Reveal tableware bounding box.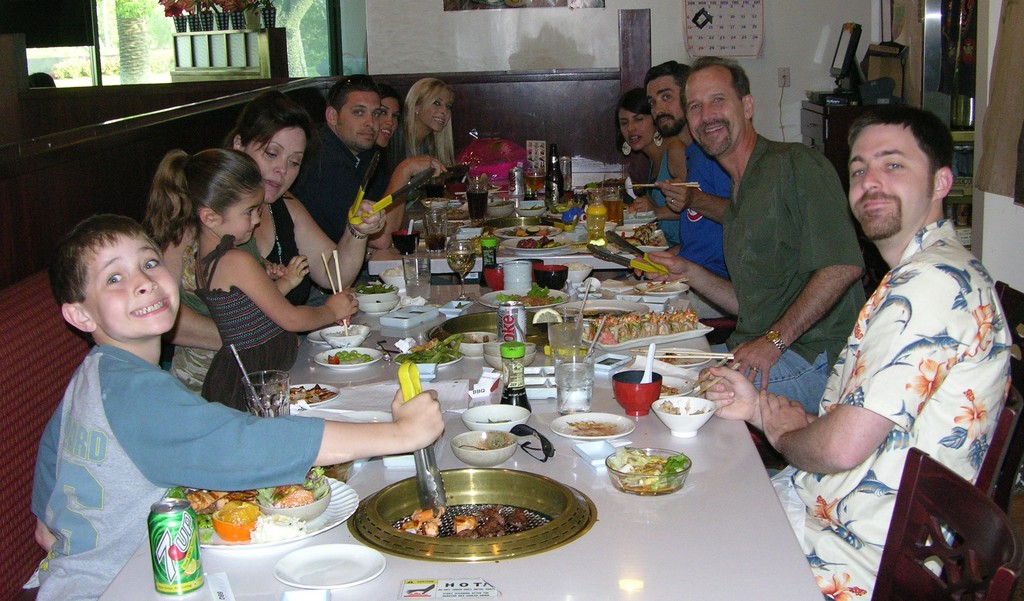
Revealed: [left=481, top=352, right=541, bottom=372].
